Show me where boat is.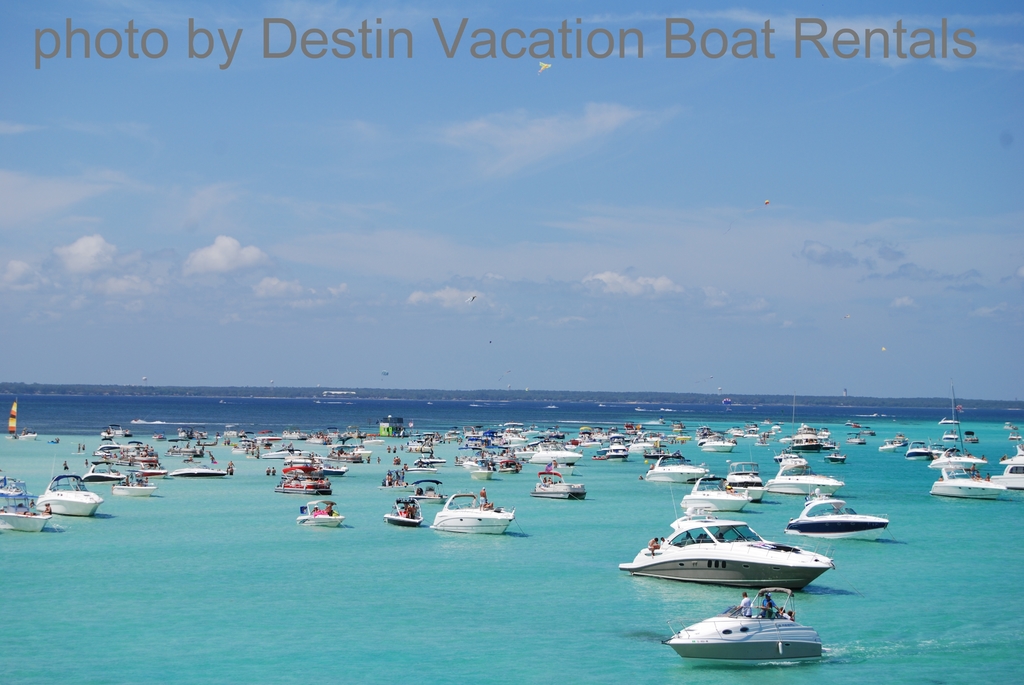
boat is at l=326, t=425, r=336, b=437.
